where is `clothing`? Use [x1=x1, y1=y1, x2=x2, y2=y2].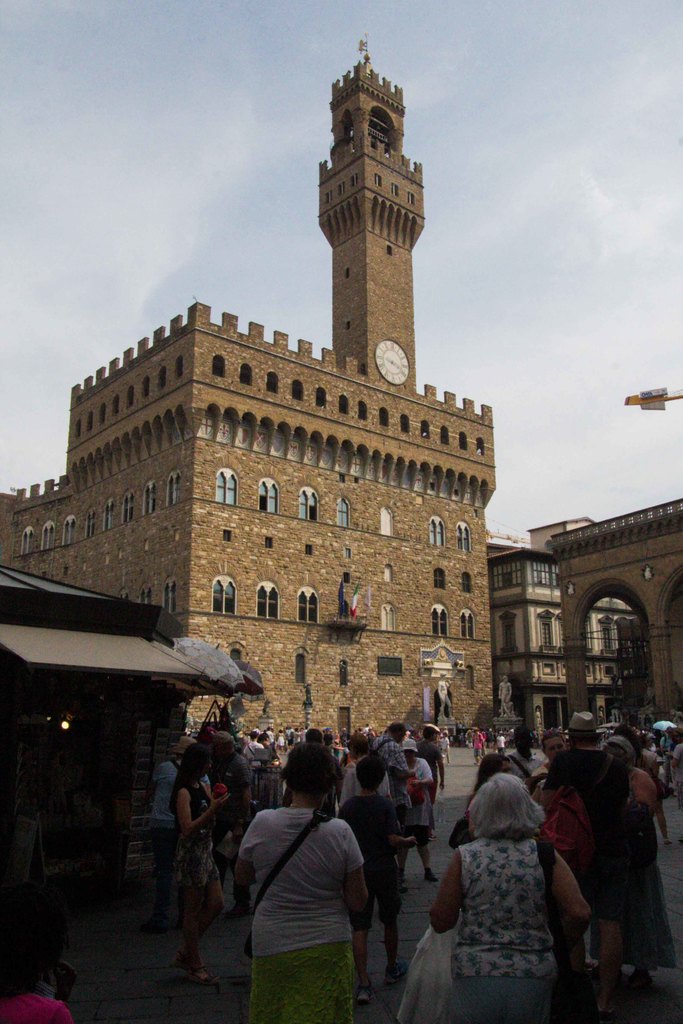
[x1=363, y1=727, x2=411, y2=765].
